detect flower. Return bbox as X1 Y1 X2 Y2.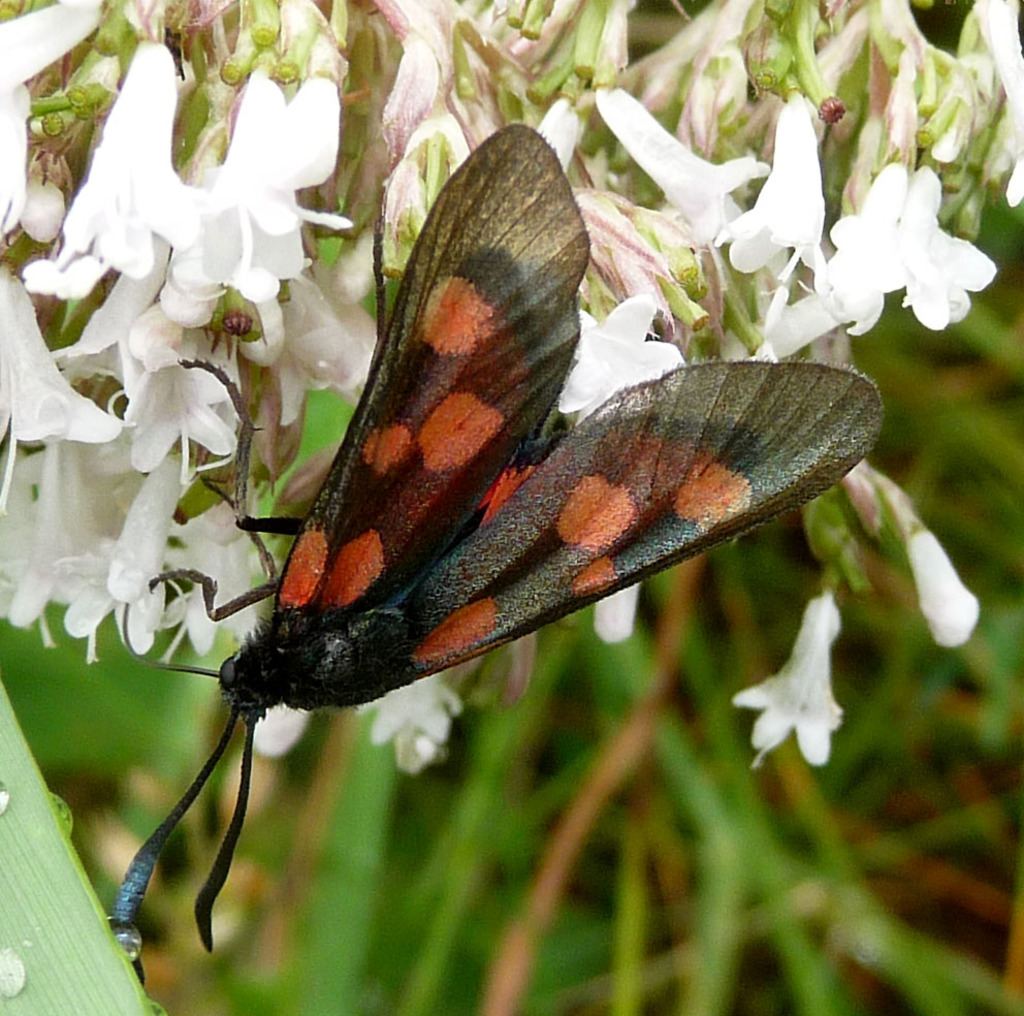
45 236 170 395.
